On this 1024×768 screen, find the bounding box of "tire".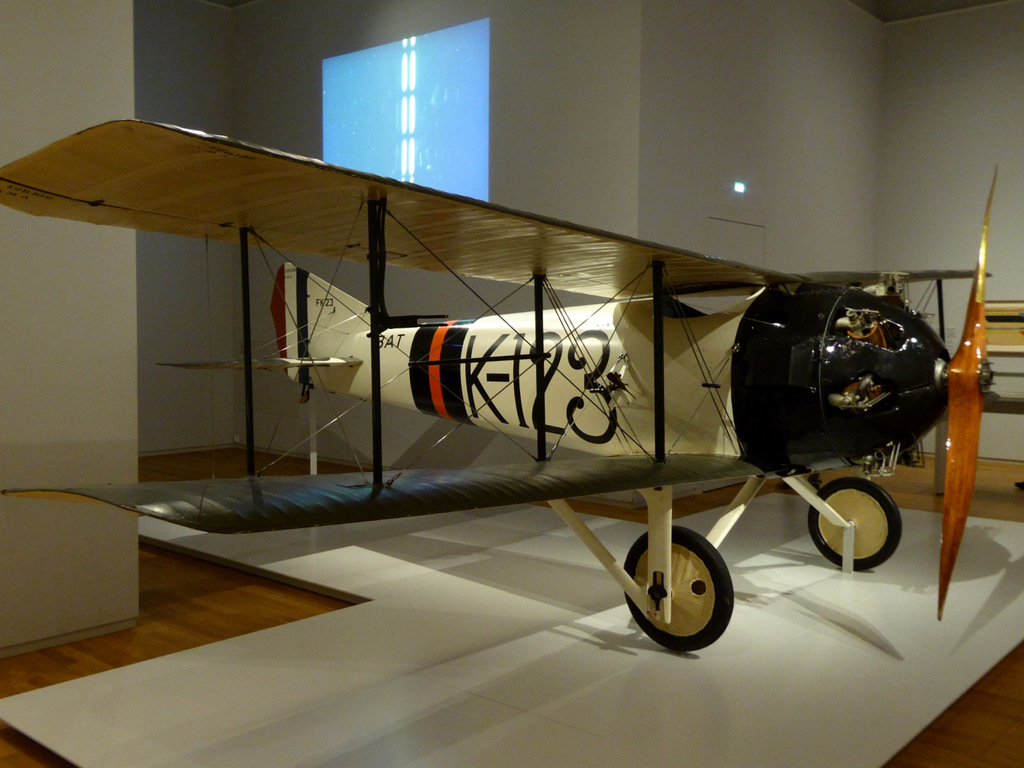
Bounding box: BBox(622, 522, 735, 648).
